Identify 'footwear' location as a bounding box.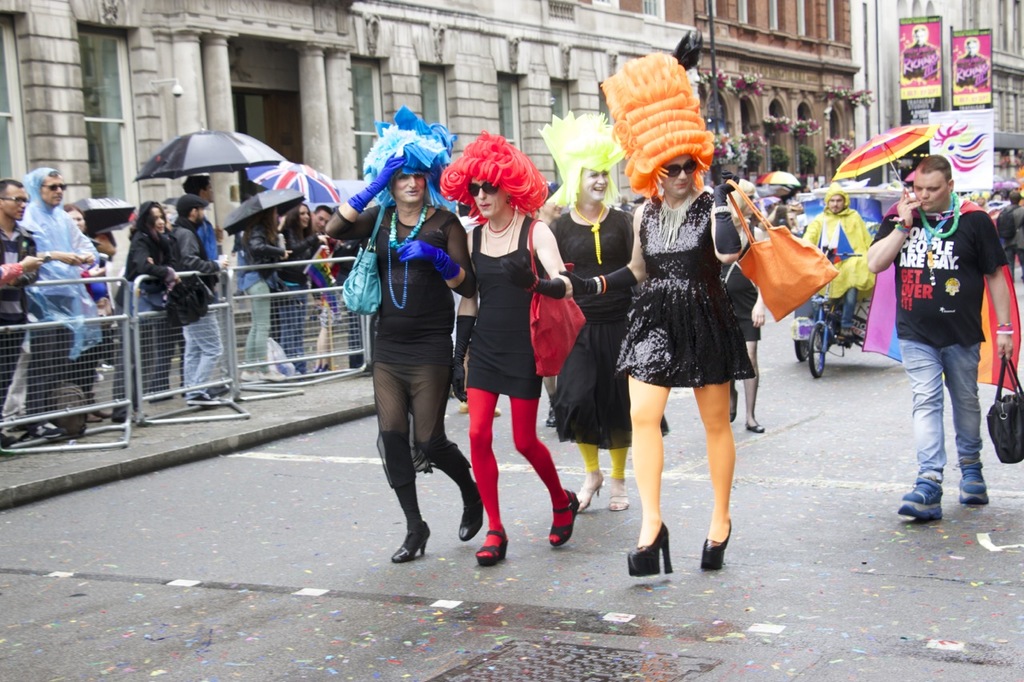
bbox=[541, 406, 556, 430].
